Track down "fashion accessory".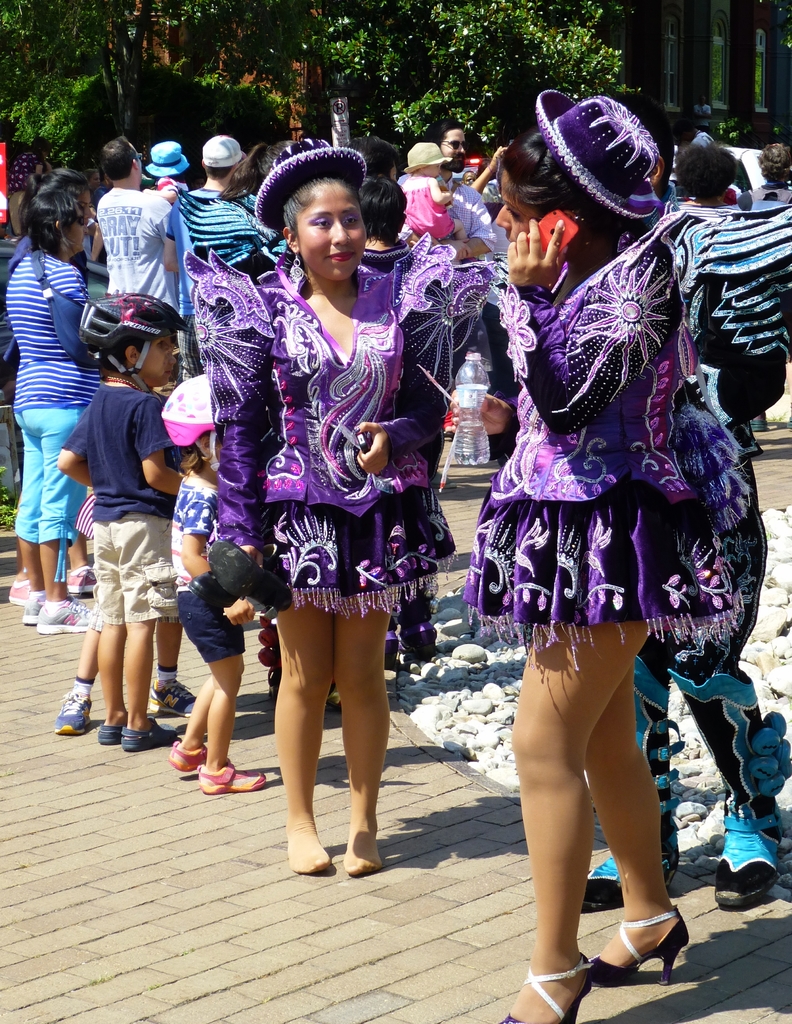
Tracked to Rect(656, 666, 791, 908).
